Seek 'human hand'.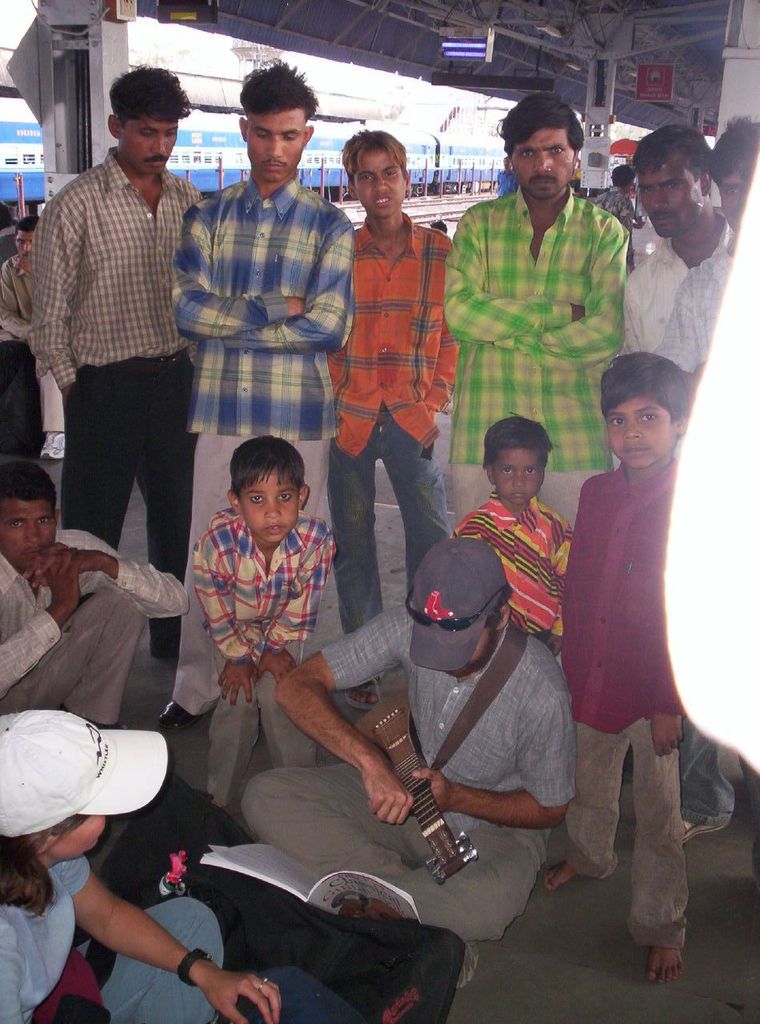
box=[545, 632, 562, 660].
